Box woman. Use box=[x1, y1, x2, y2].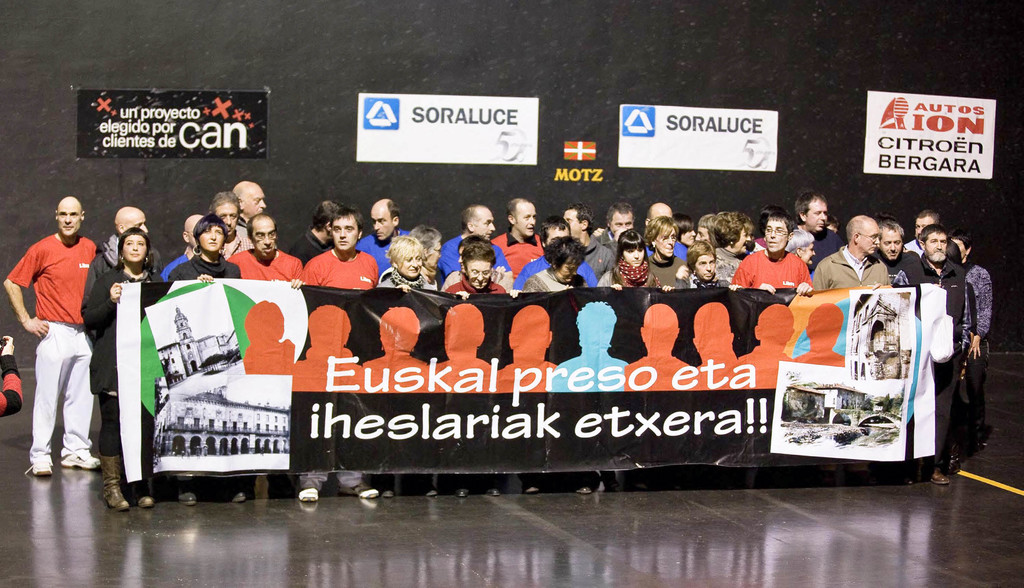
box=[518, 231, 590, 498].
